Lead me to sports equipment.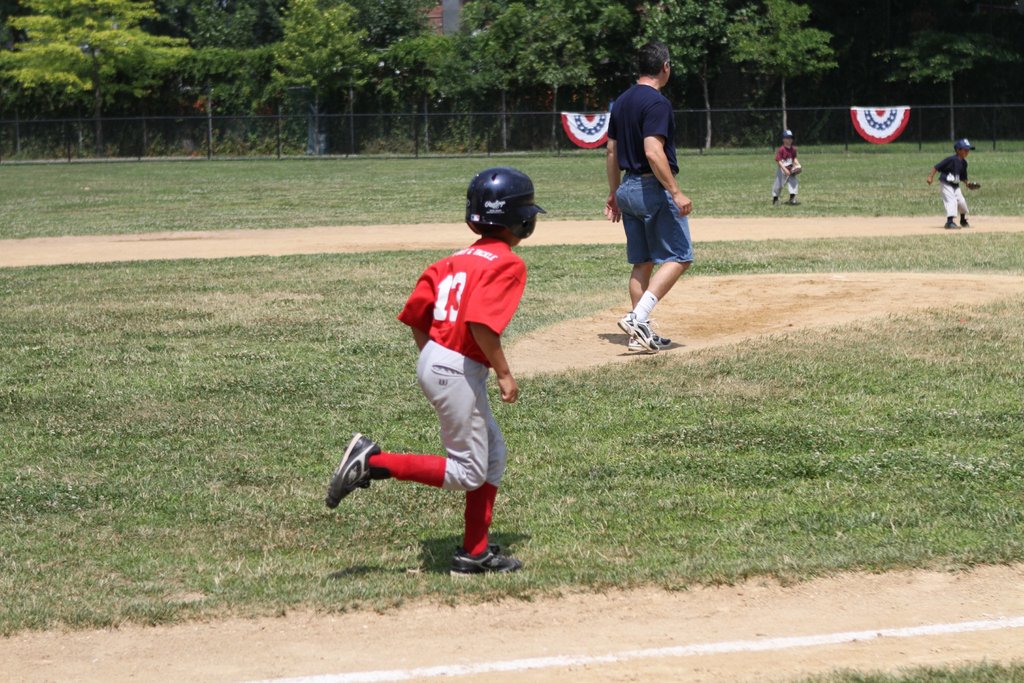
Lead to (791,165,801,177).
